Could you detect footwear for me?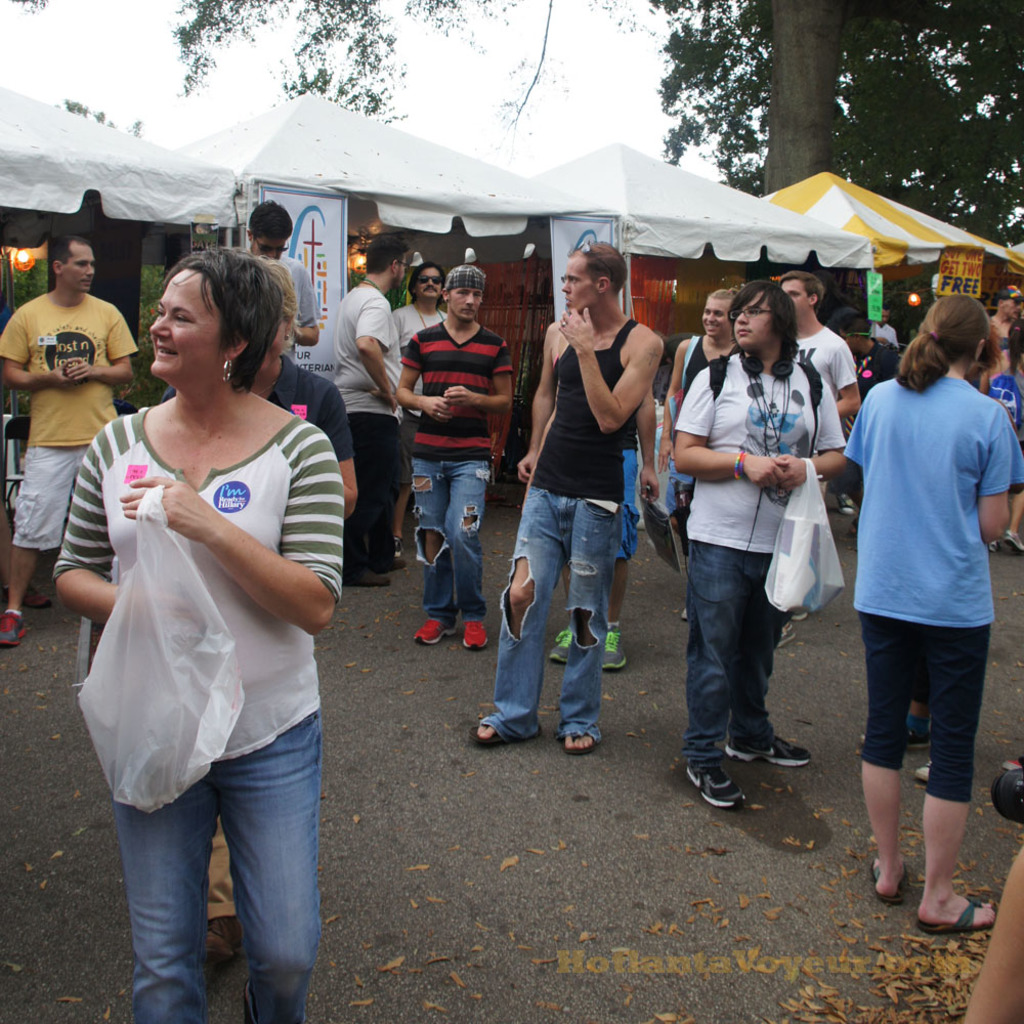
Detection result: left=598, top=614, right=623, bottom=663.
